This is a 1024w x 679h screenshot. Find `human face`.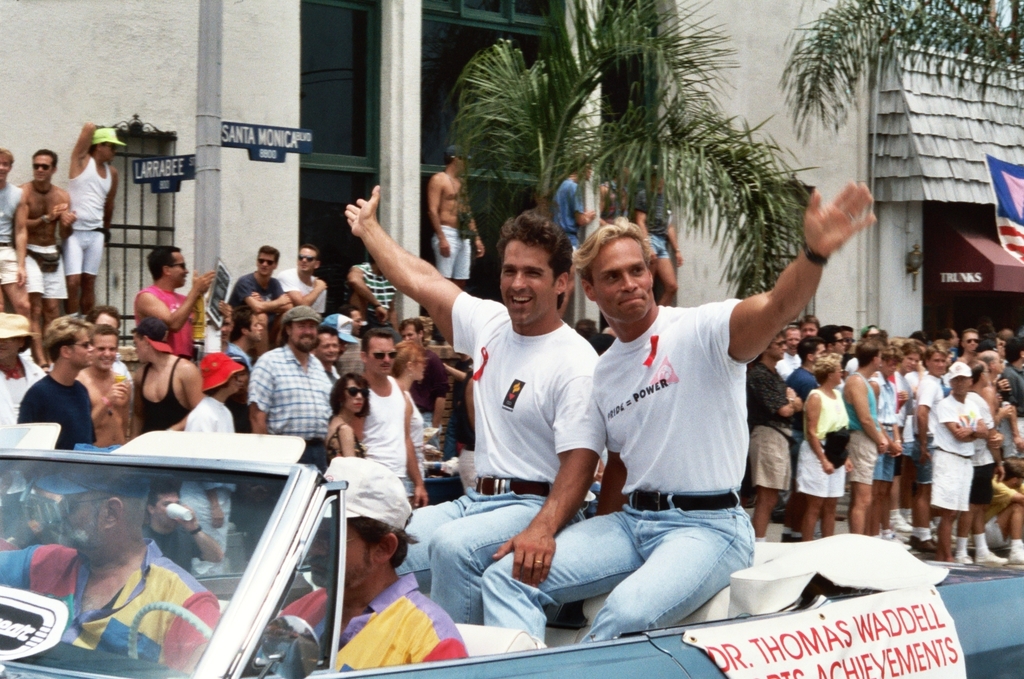
Bounding box: <bbox>296, 518, 380, 589</bbox>.
